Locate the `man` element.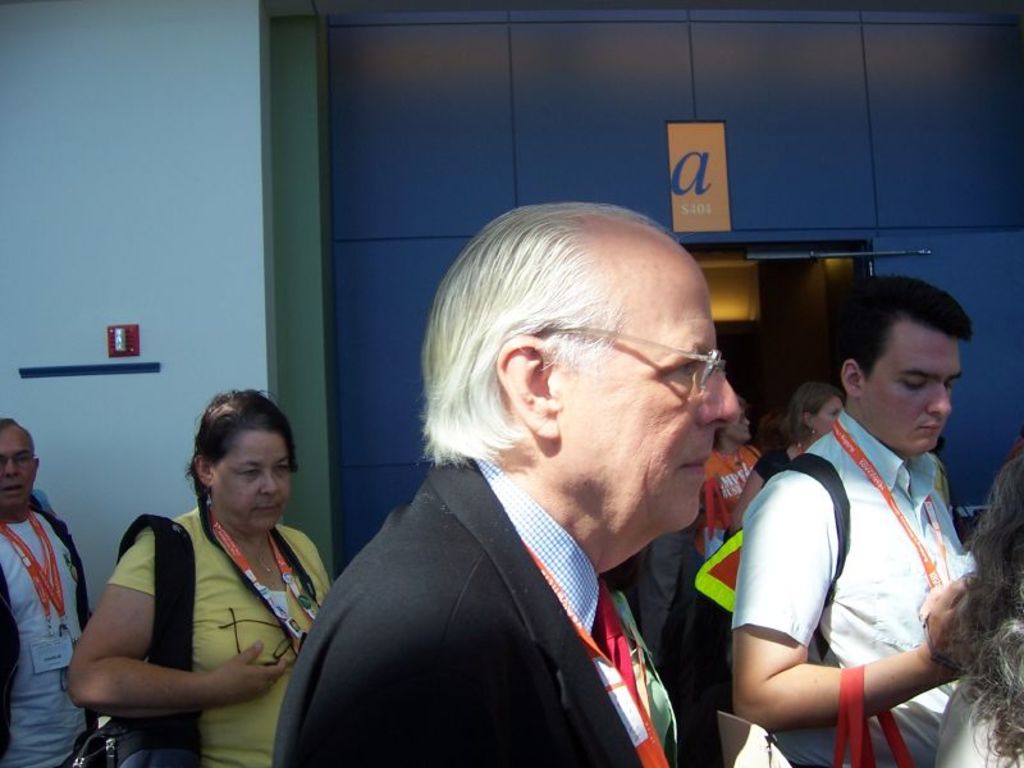
Element bbox: [x1=0, y1=417, x2=101, y2=767].
